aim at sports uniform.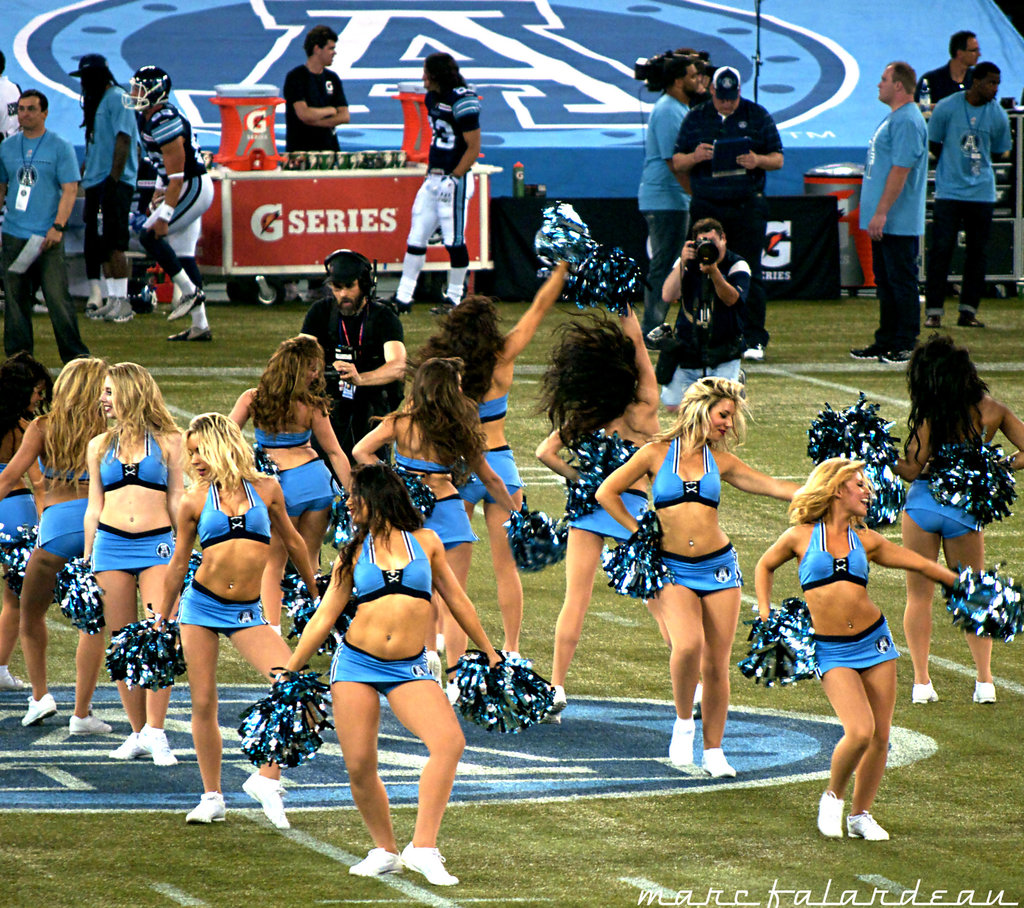
Aimed at (281,455,343,521).
